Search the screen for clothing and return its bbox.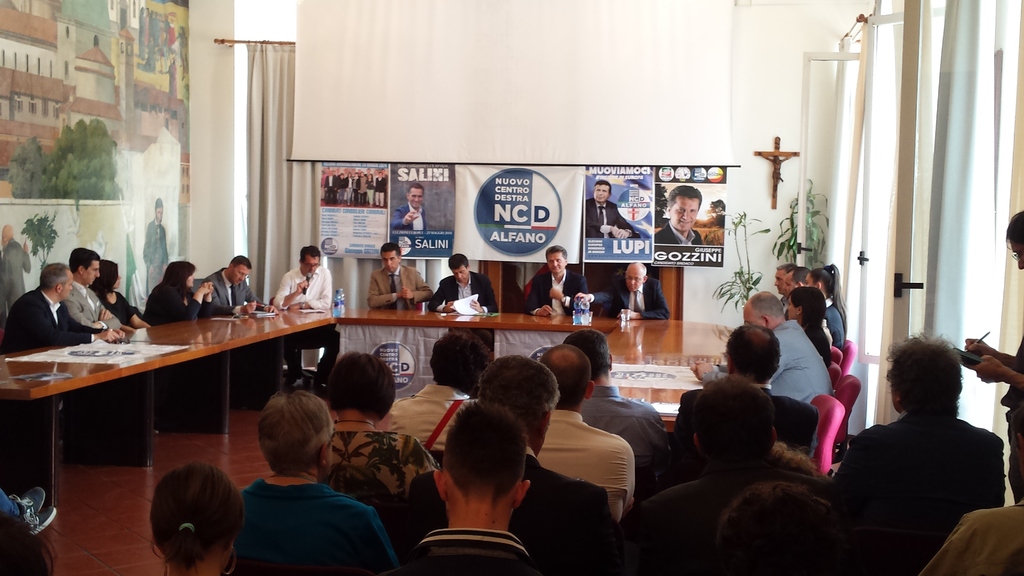
Found: BBox(92, 285, 138, 326).
